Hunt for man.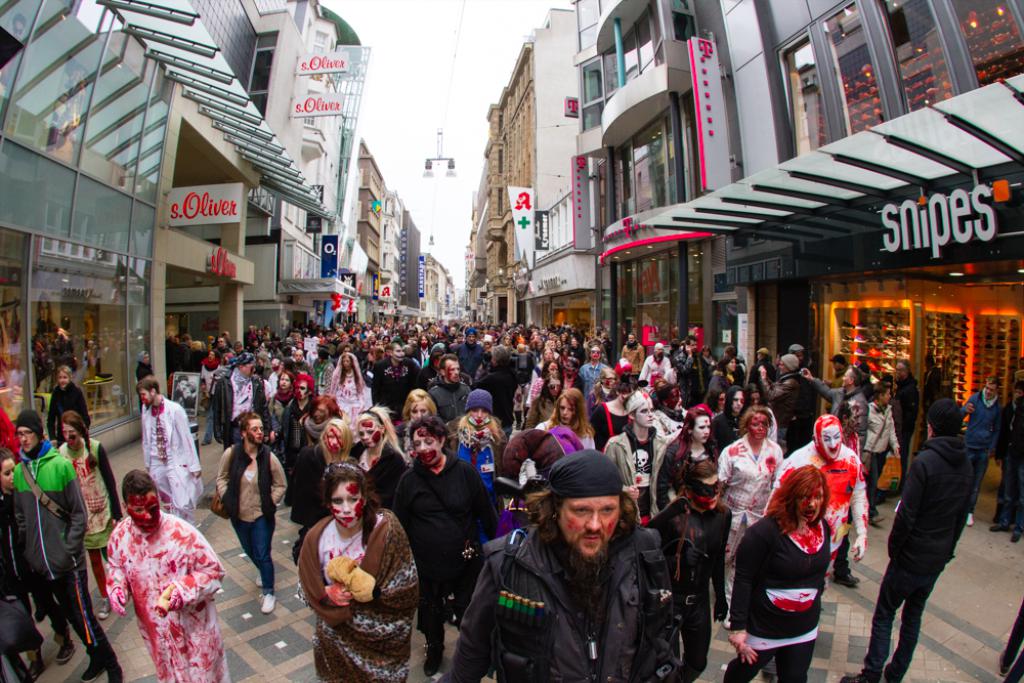
Hunted down at box=[289, 346, 311, 366].
